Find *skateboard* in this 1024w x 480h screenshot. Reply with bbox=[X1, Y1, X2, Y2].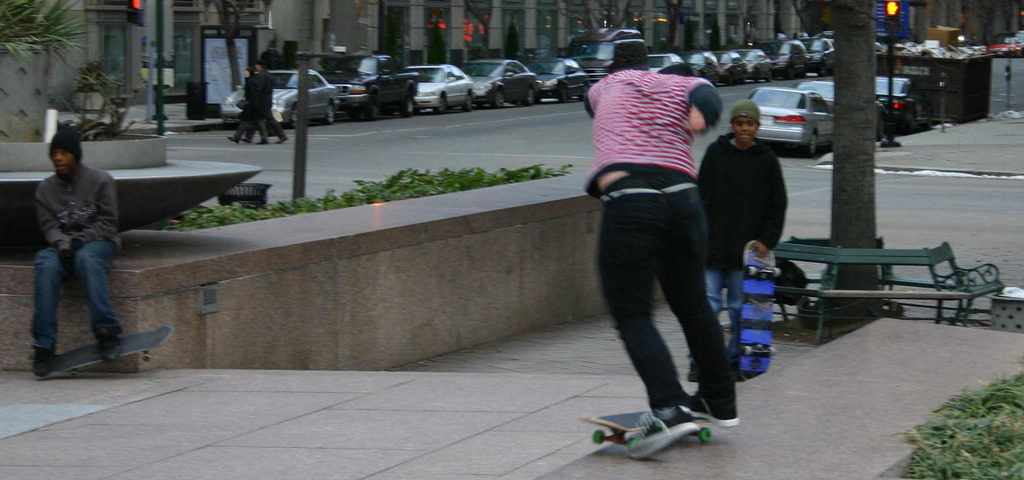
bbox=[732, 240, 784, 386].
